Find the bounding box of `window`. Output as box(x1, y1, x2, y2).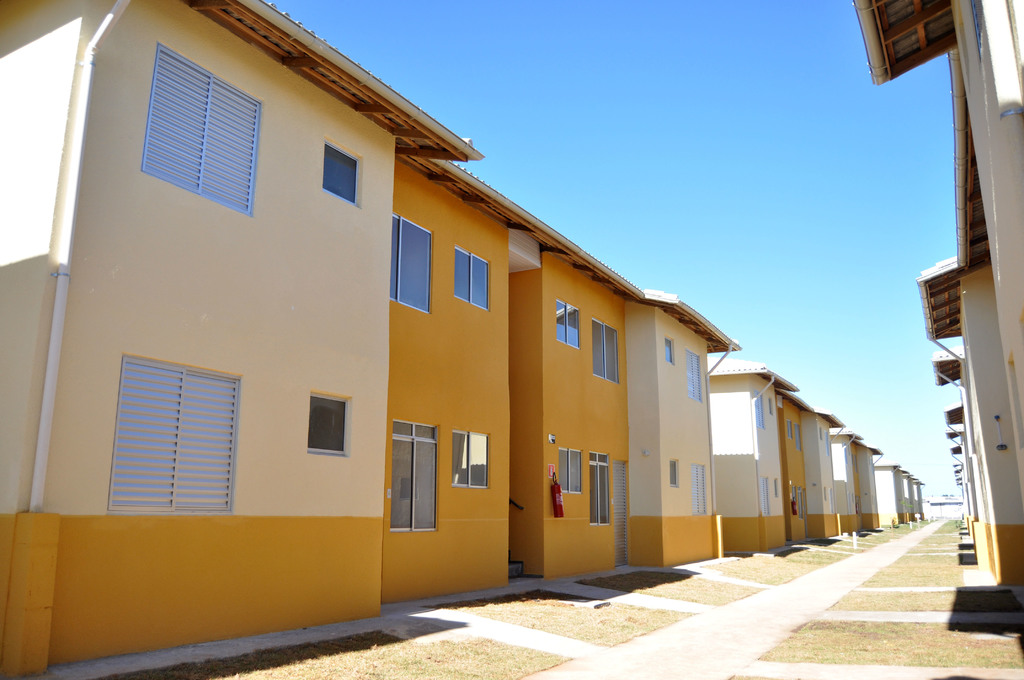
box(108, 350, 243, 525).
